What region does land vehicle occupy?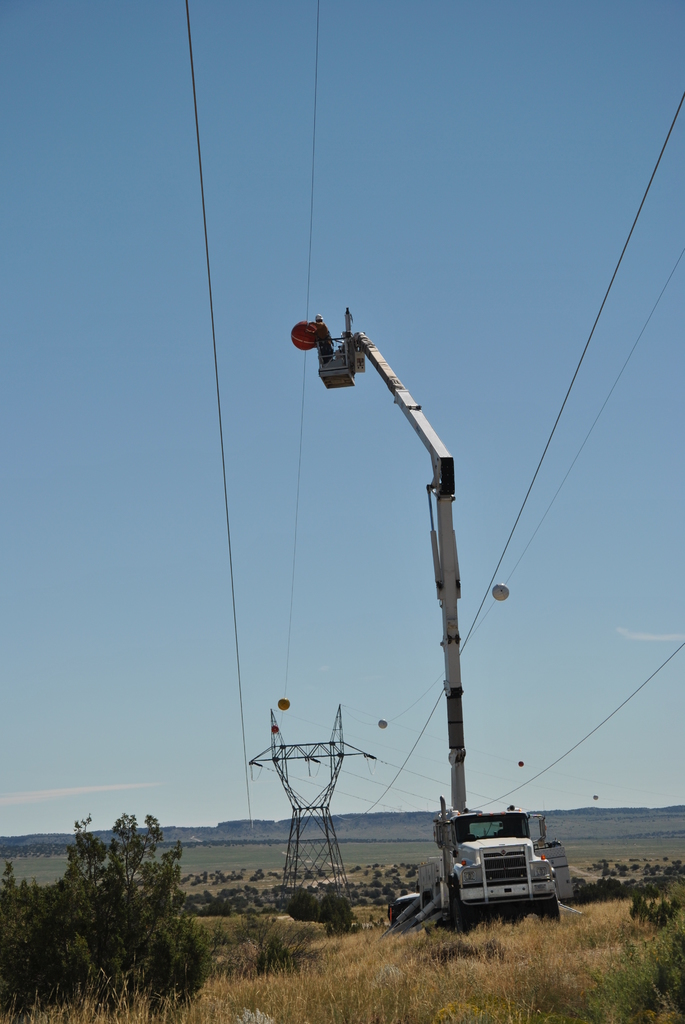
region(416, 807, 574, 923).
